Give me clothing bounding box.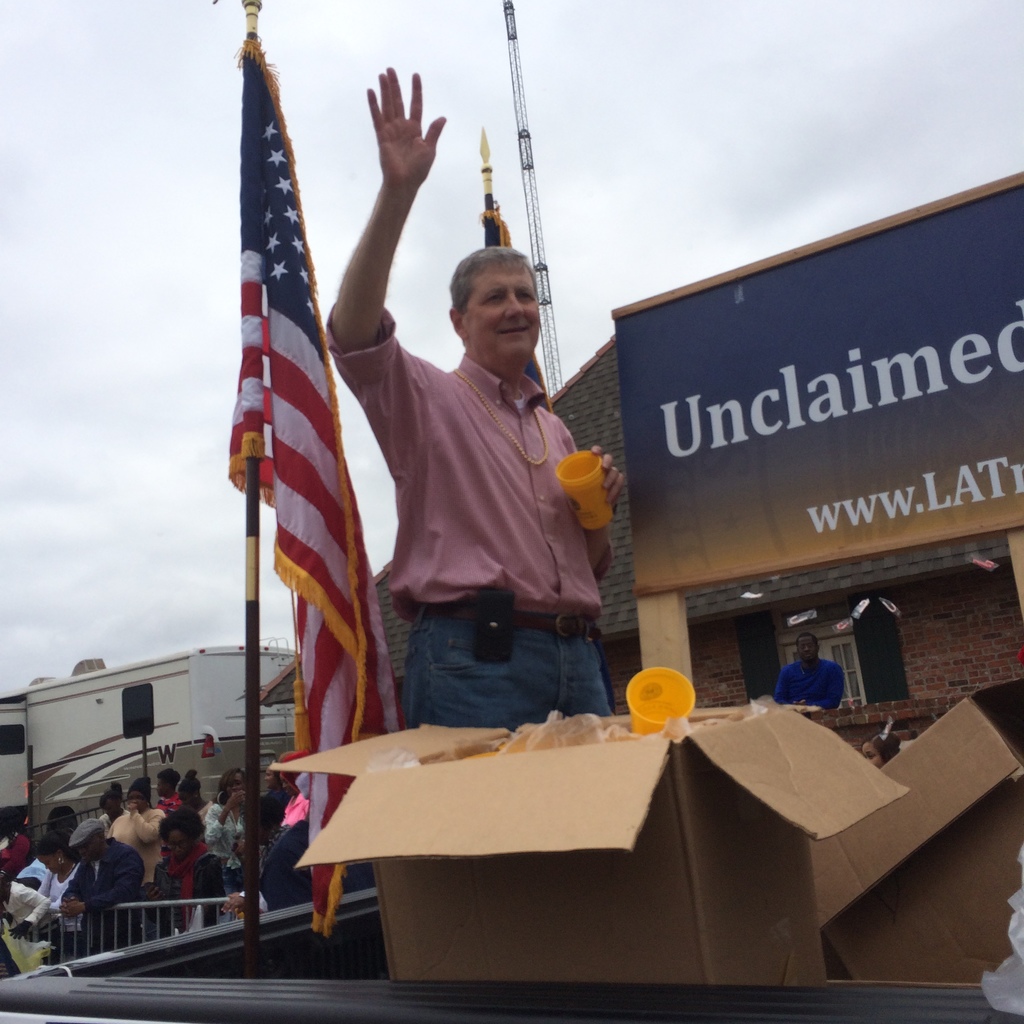
(x1=111, y1=804, x2=164, y2=890).
